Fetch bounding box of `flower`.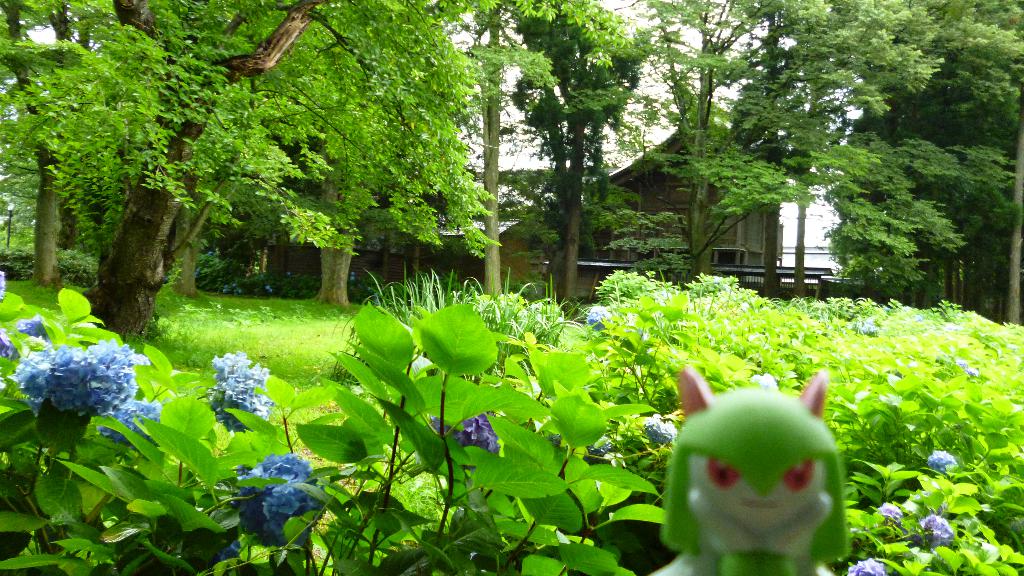
Bbox: [left=925, top=449, right=958, bottom=475].
